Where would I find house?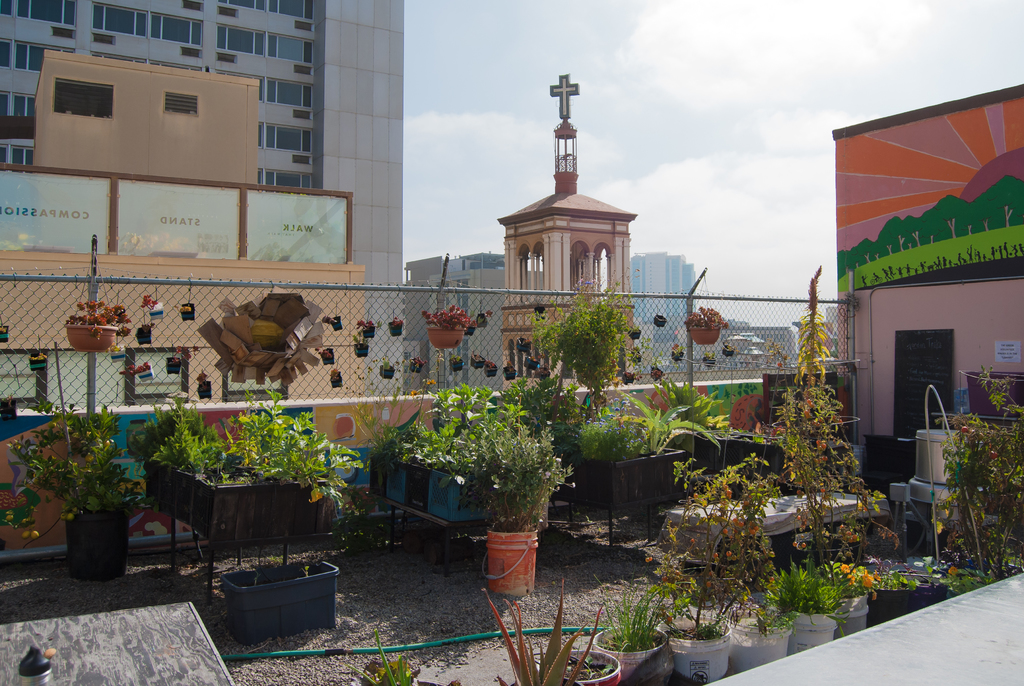
At select_region(828, 78, 1023, 475).
